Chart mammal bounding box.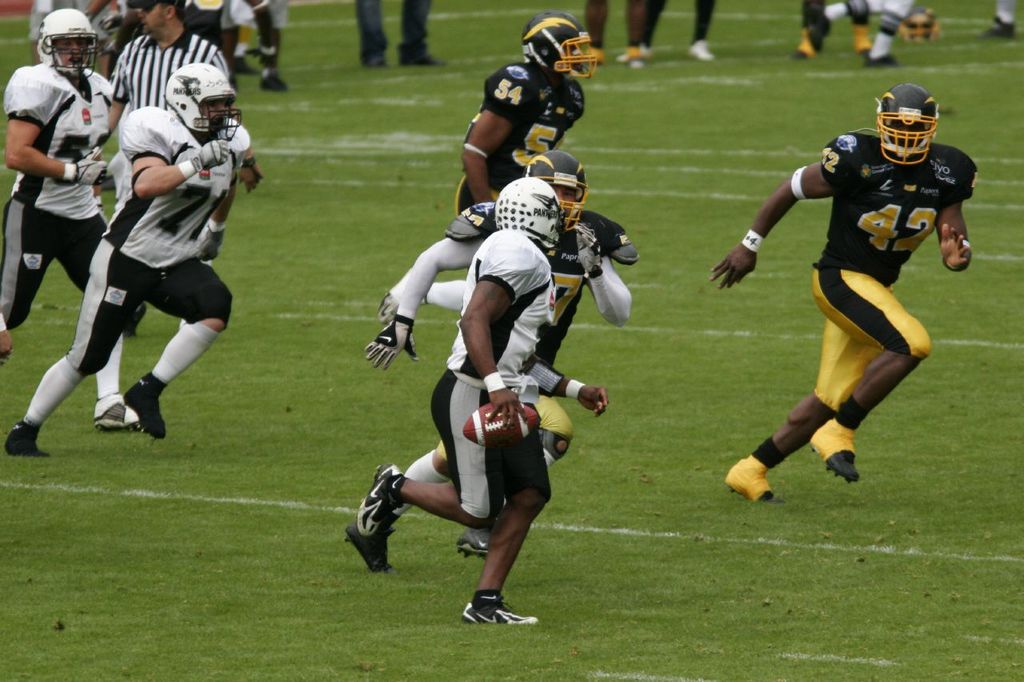
Charted: detection(360, 0, 446, 69).
